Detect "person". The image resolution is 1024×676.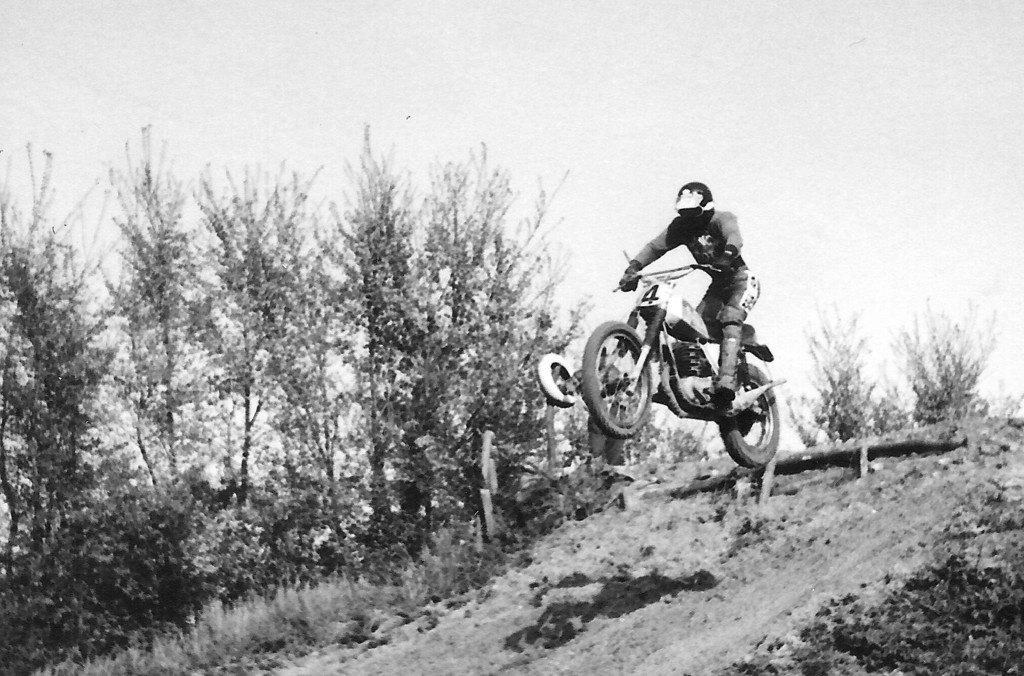
region(625, 166, 762, 400).
